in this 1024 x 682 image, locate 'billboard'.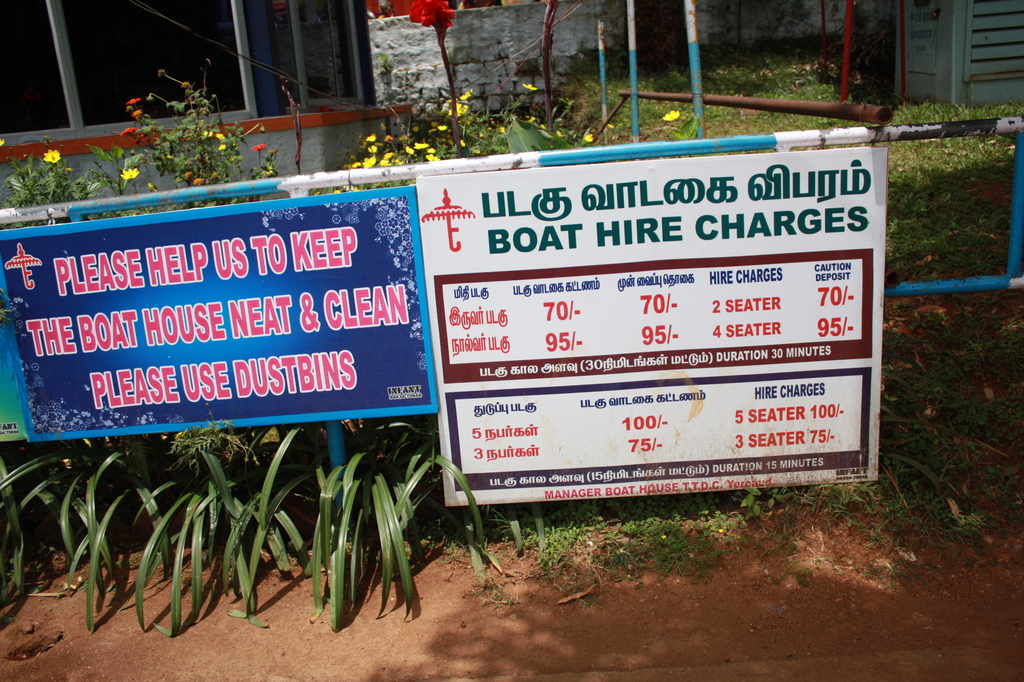
Bounding box: {"x1": 407, "y1": 150, "x2": 884, "y2": 503}.
